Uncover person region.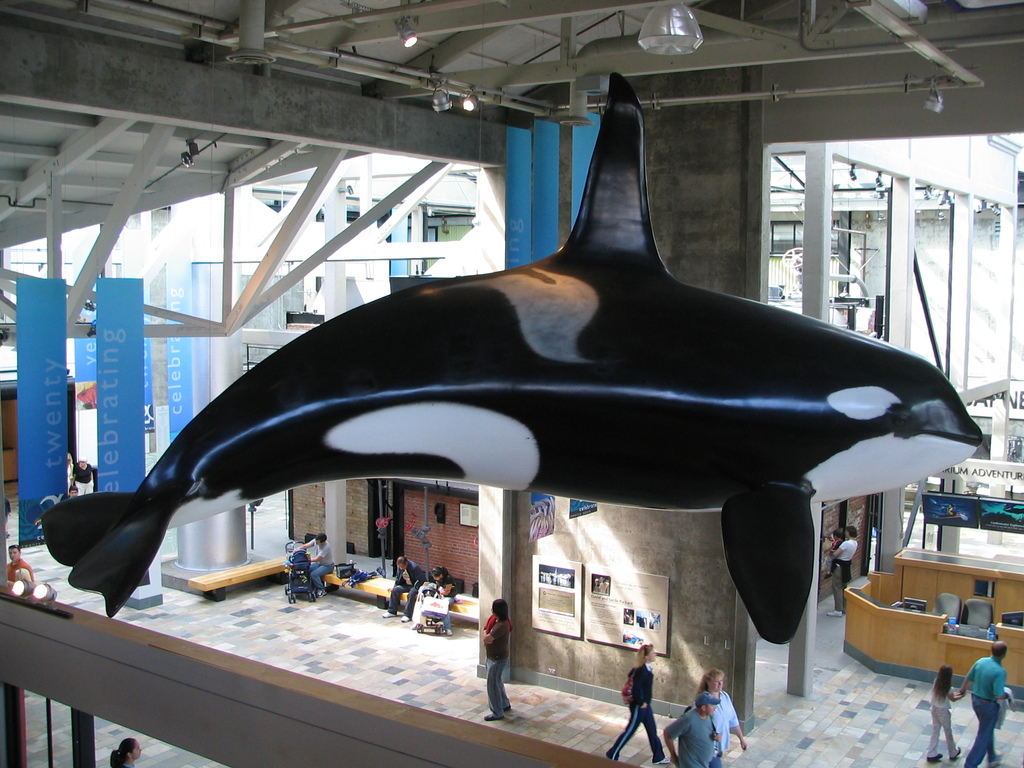
Uncovered: pyautogui.locateOnScreen(112, 735, 143, 767).
